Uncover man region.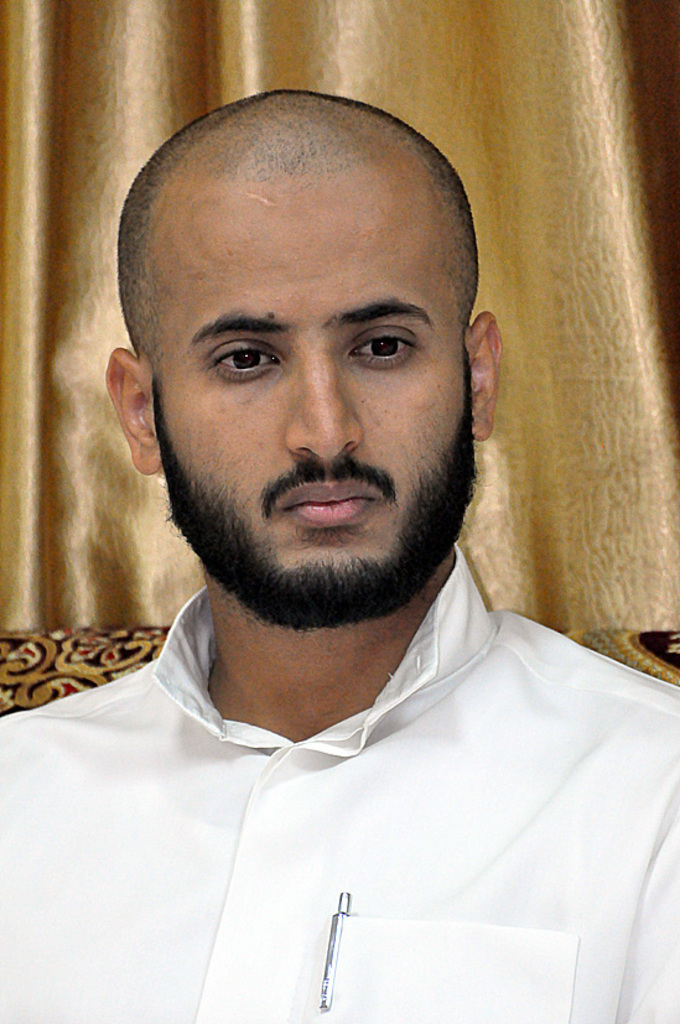
Uncovered: [0,87,679,1023].
